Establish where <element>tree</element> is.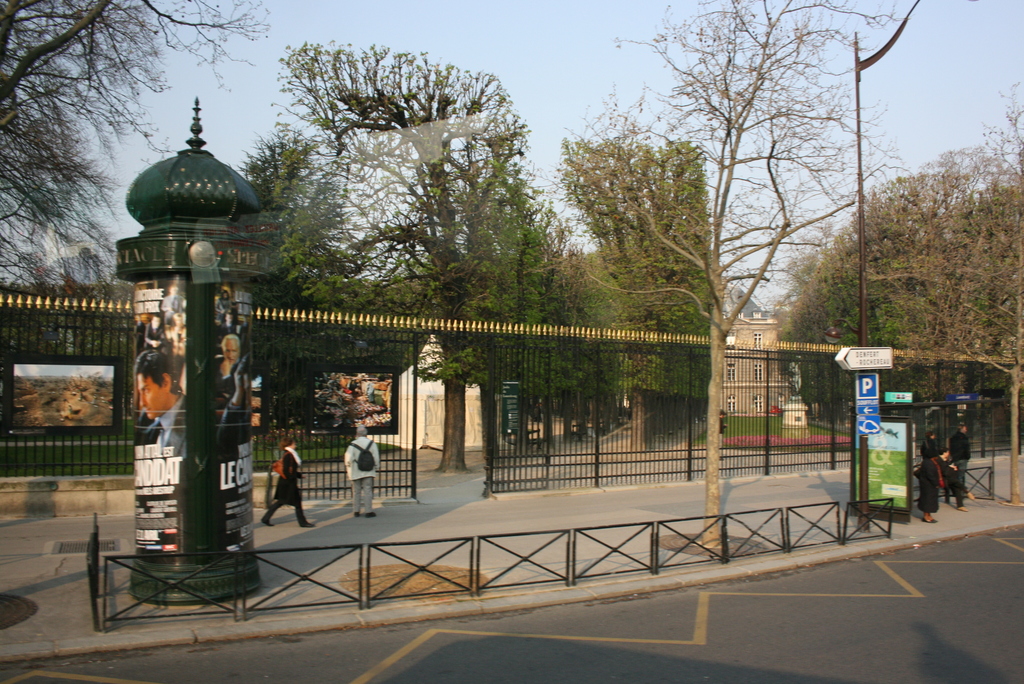
Established at locate(0, 0, 274, 300).
